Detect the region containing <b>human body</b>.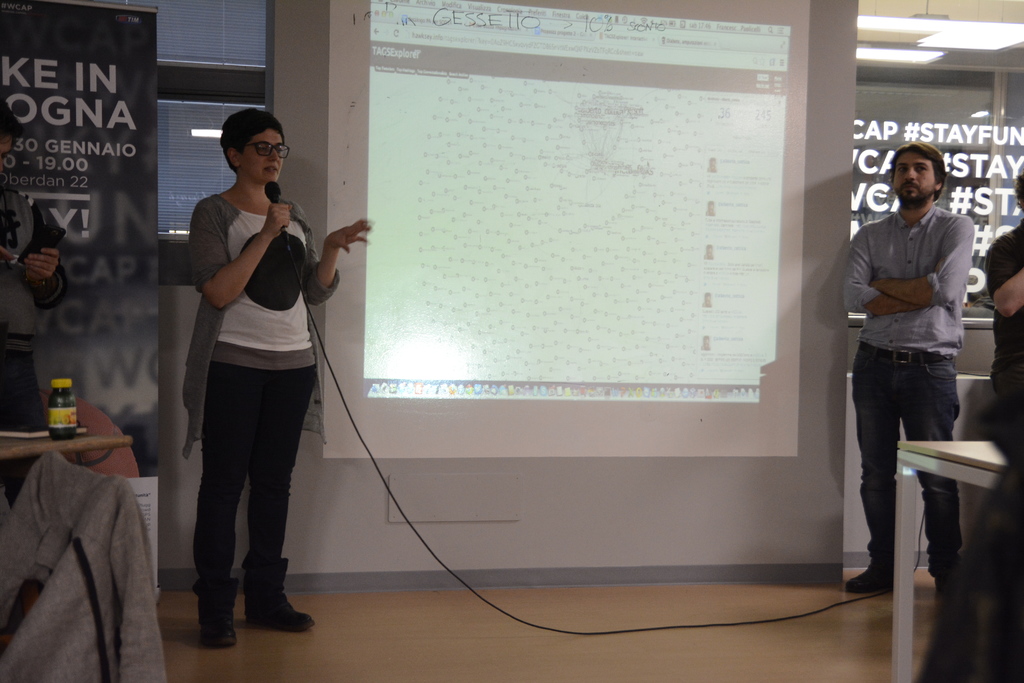
BBox(168, 126, 336, 671).
